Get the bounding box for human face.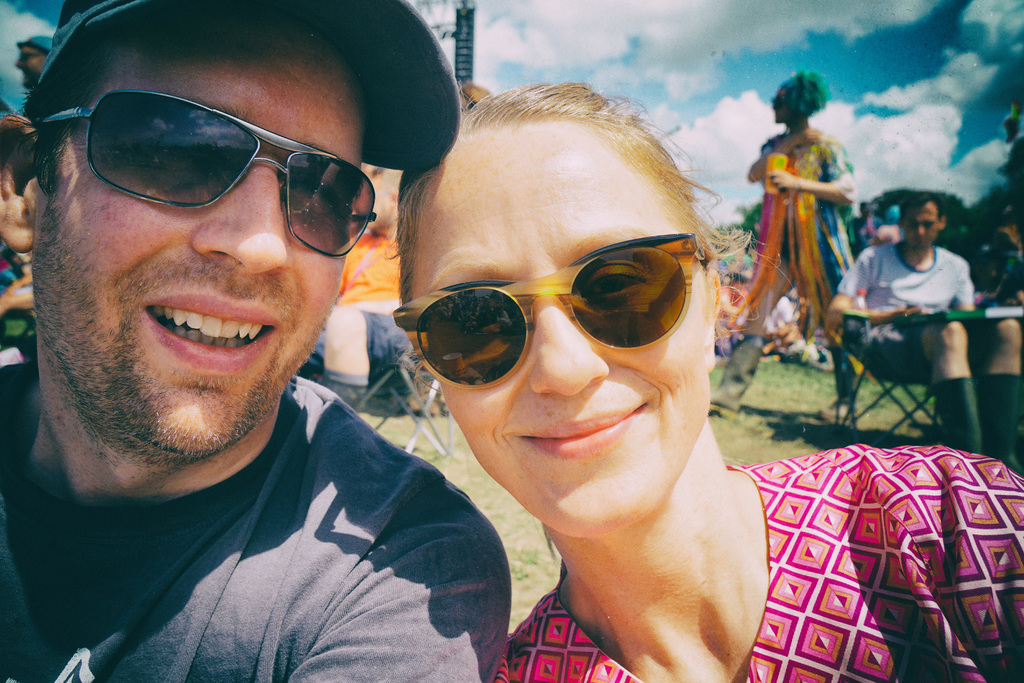
region(900, 200, 941, 254).
